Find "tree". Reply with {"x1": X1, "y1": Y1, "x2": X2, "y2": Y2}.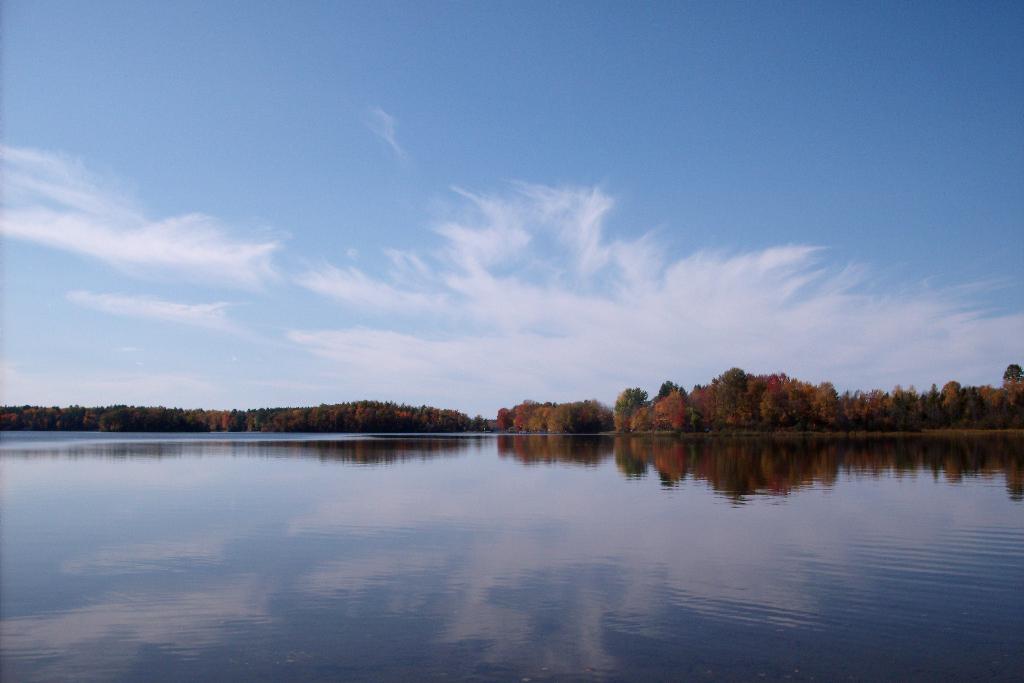
{"x1": 965, "y1": 386, "x2": 1003, "y2": 413}.
